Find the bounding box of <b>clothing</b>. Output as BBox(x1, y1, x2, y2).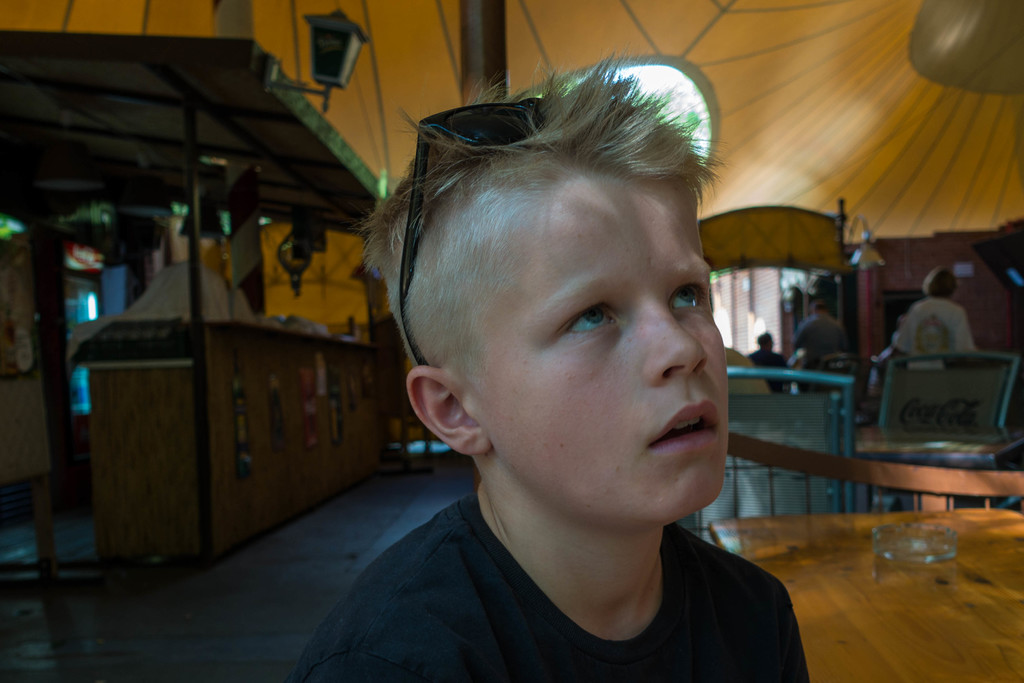
BBox(787, 313, 858, 389).
